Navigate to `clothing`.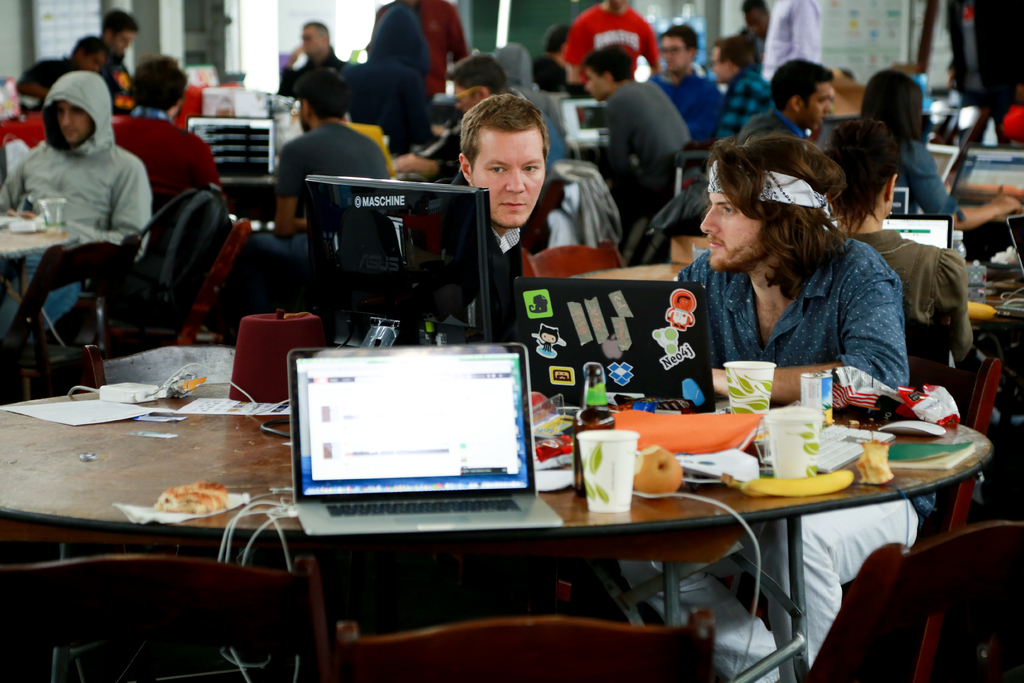
Navigation target: [735, 97, 808, 157].
